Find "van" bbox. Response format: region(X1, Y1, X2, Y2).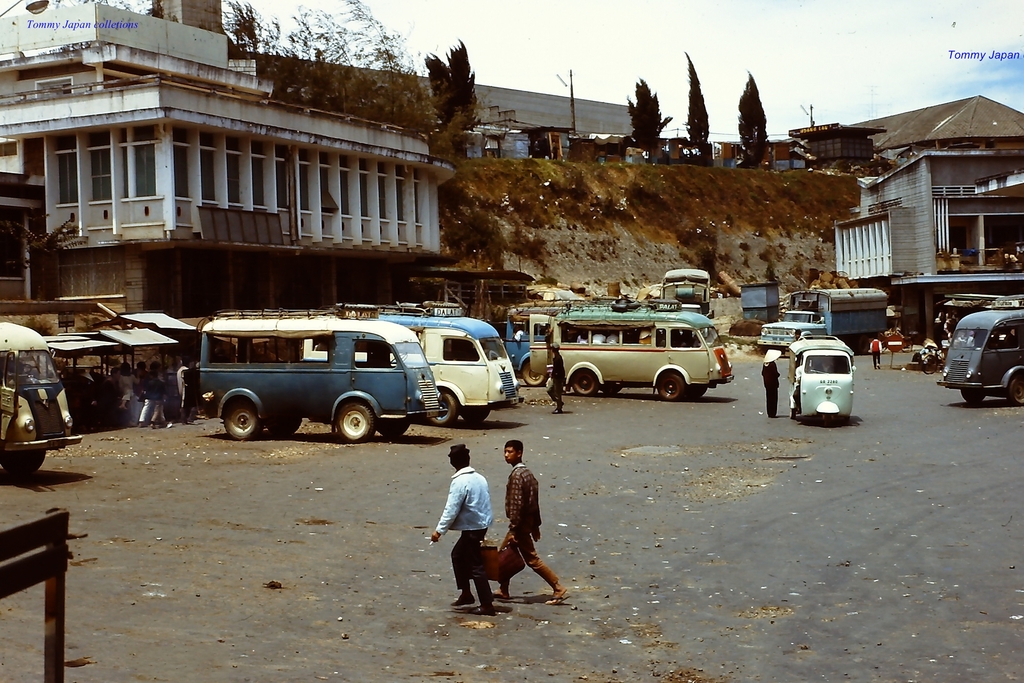
region(526, 299, 736, 404).
